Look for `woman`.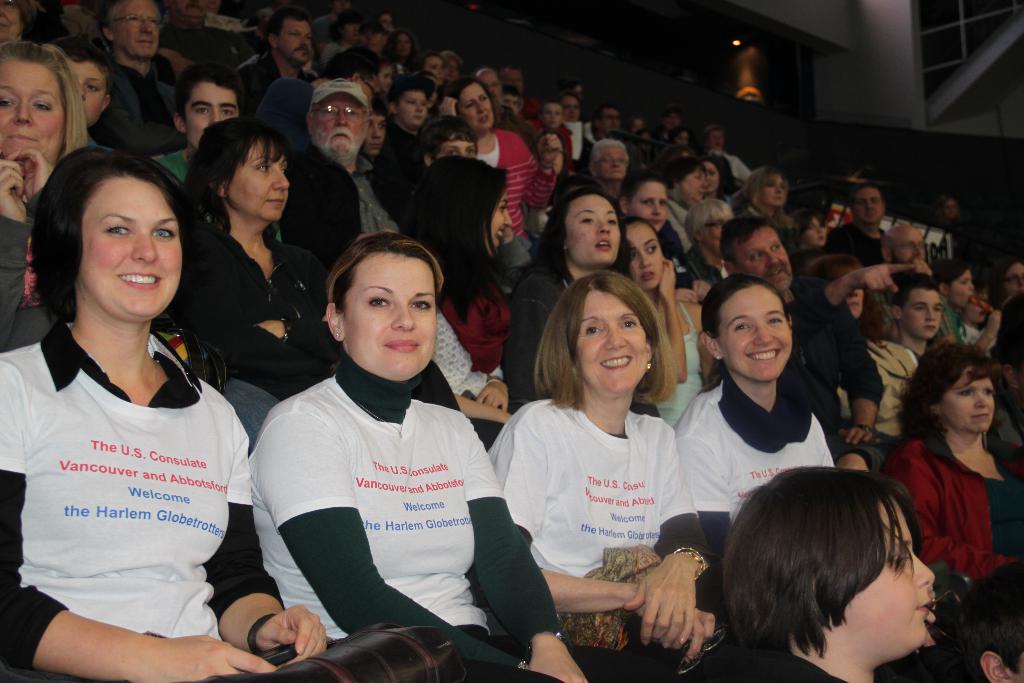
Found: left=247, top=227, right=587, bottom=682.
